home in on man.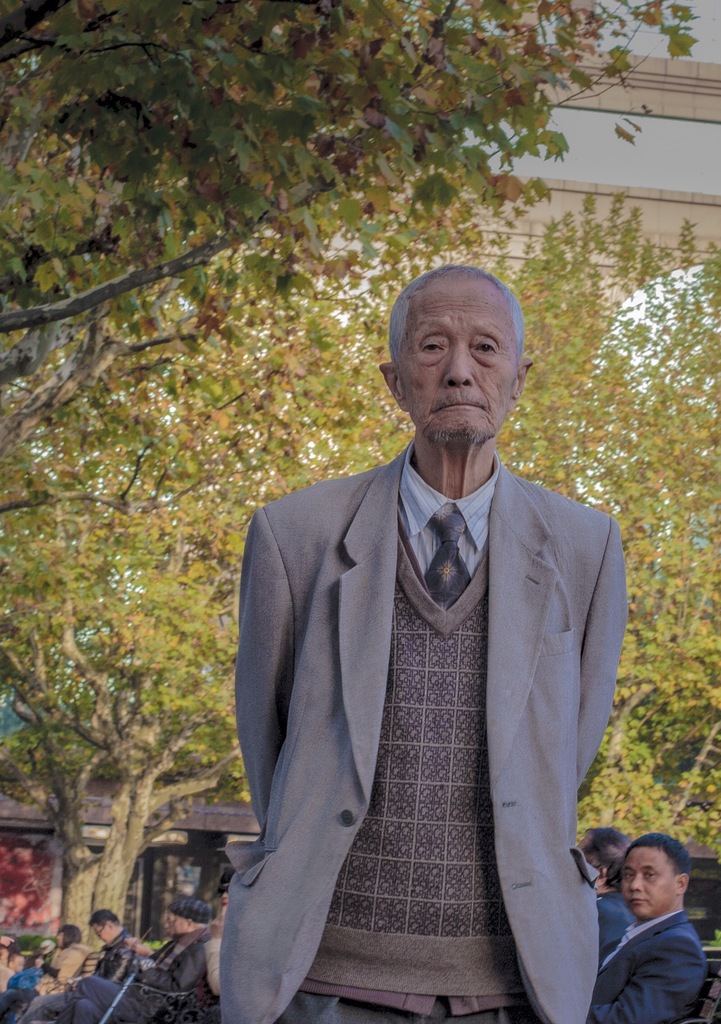
Homed in at [left=582, top=831, right=706, bottom=1023].
